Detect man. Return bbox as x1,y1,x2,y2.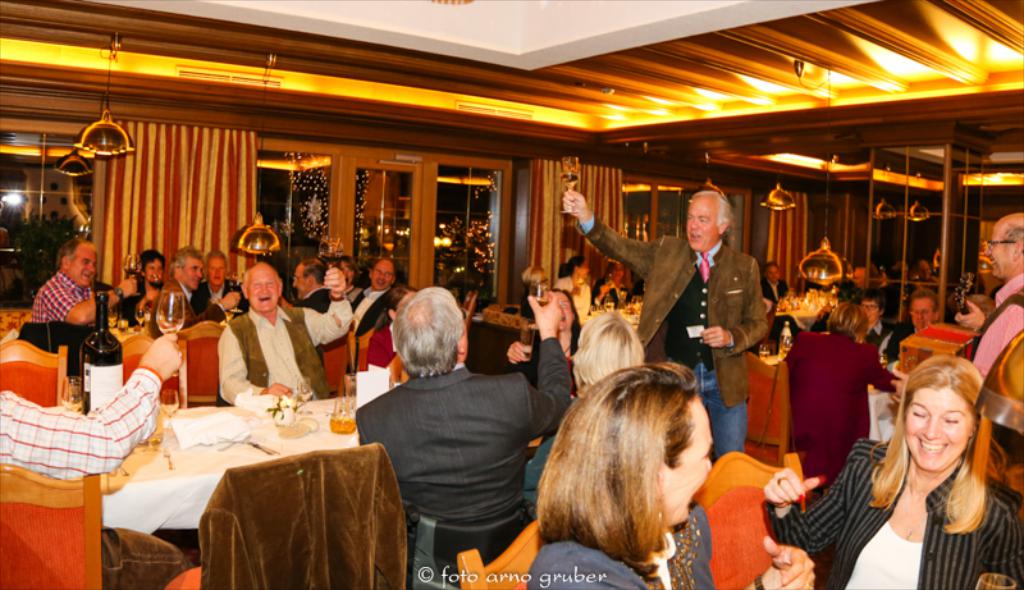
28,230,142,325.
